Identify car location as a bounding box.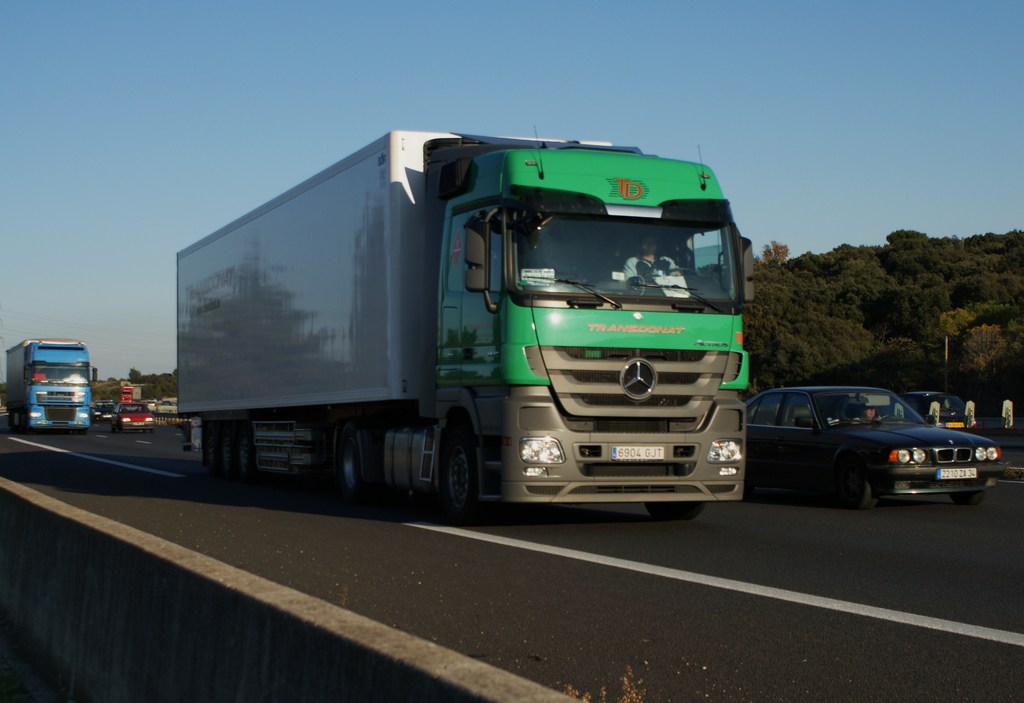
(899, 390, 978, 433).
